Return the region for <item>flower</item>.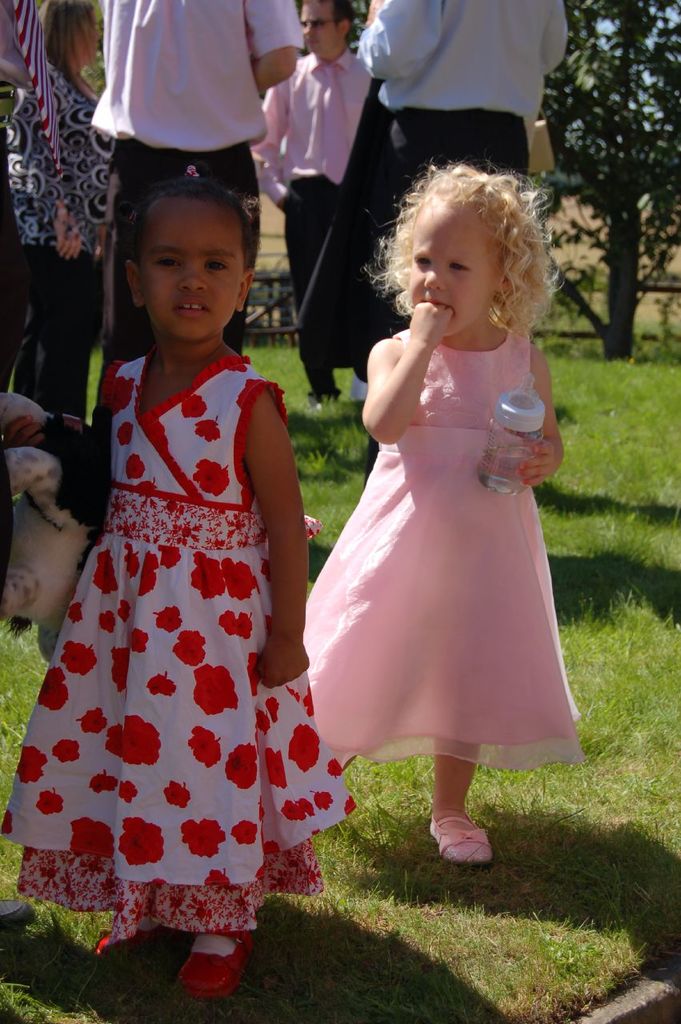
(189,547,231,600).
